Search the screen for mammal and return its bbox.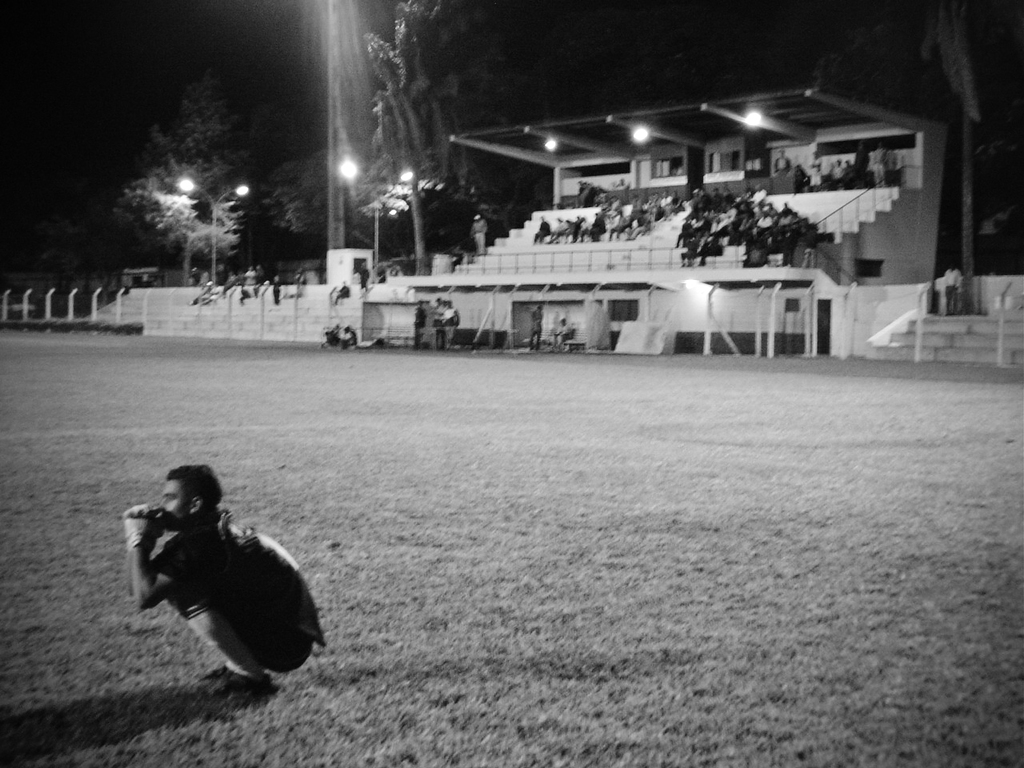
Found: [412, 298, 429, 350].
